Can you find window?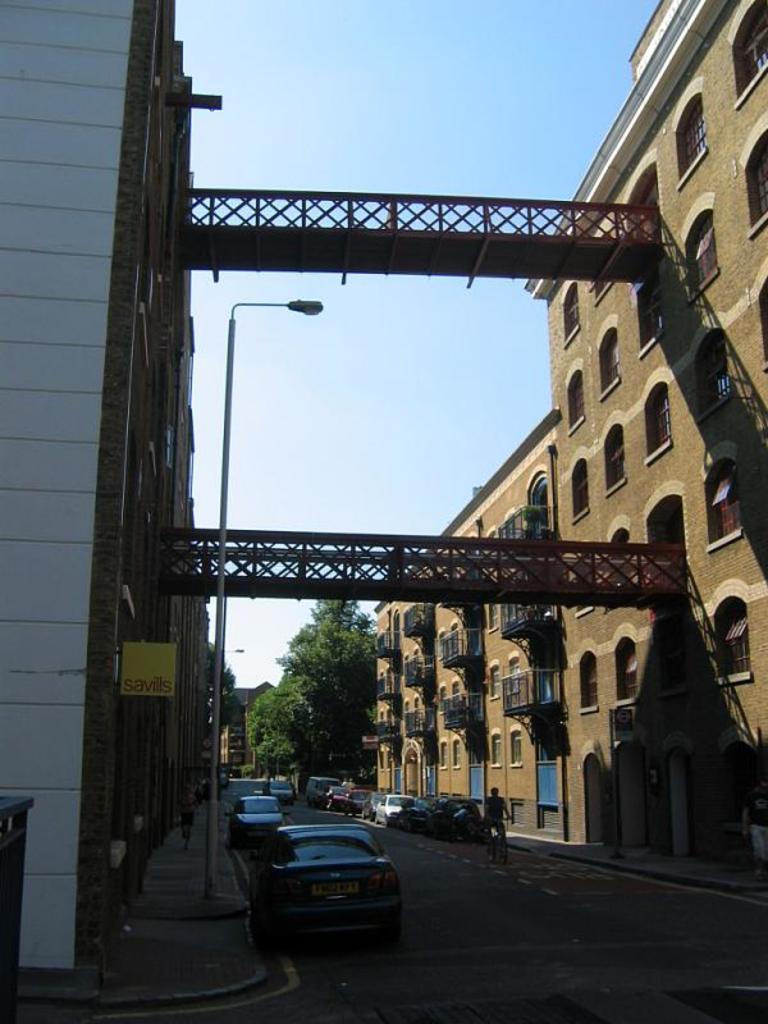
Yes, bounding box: [607,511,631,536].
